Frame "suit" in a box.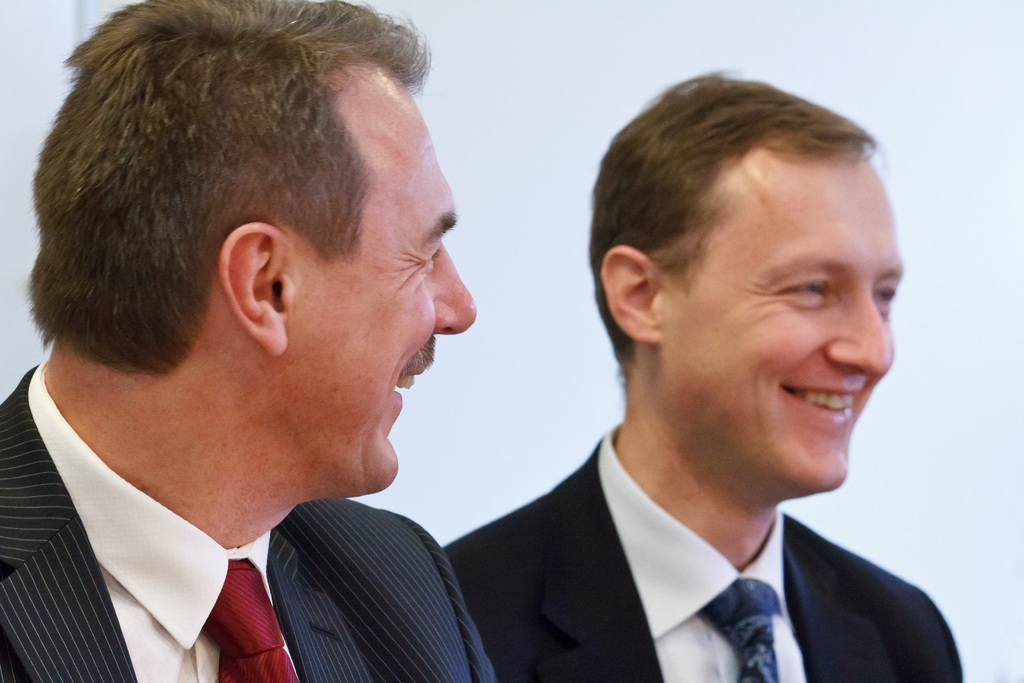
[0,360,502,682].
